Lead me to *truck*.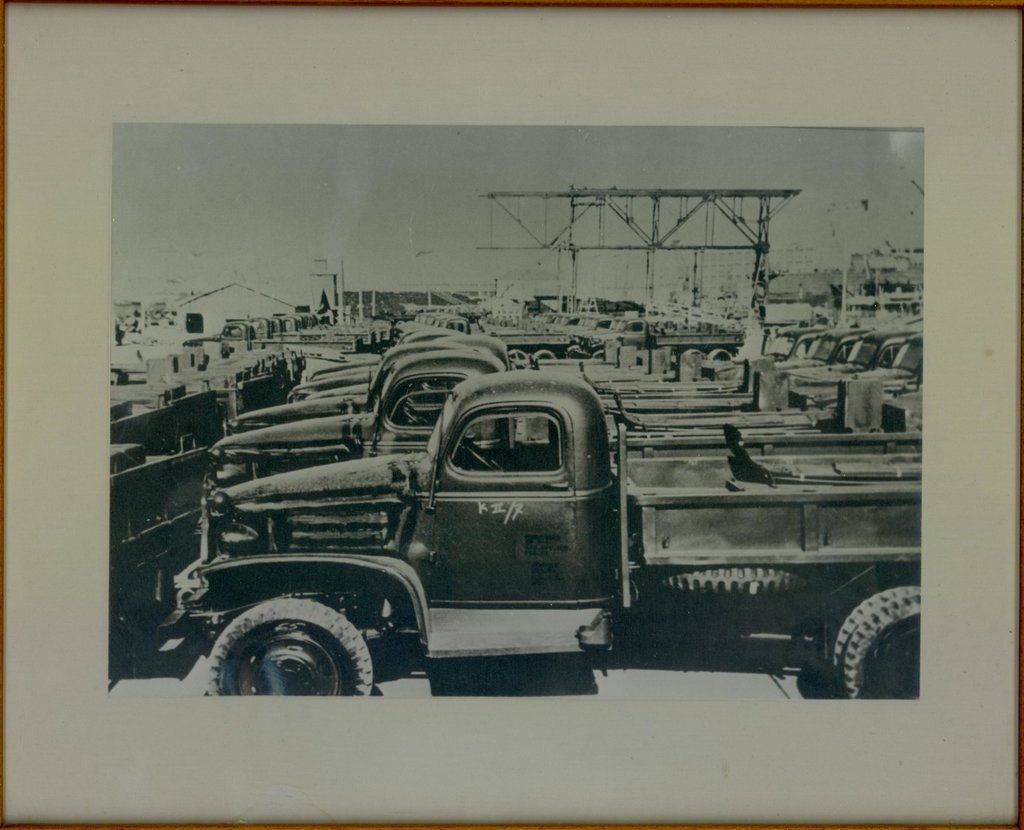
Lead to rect(680, 315, 710, 339).
